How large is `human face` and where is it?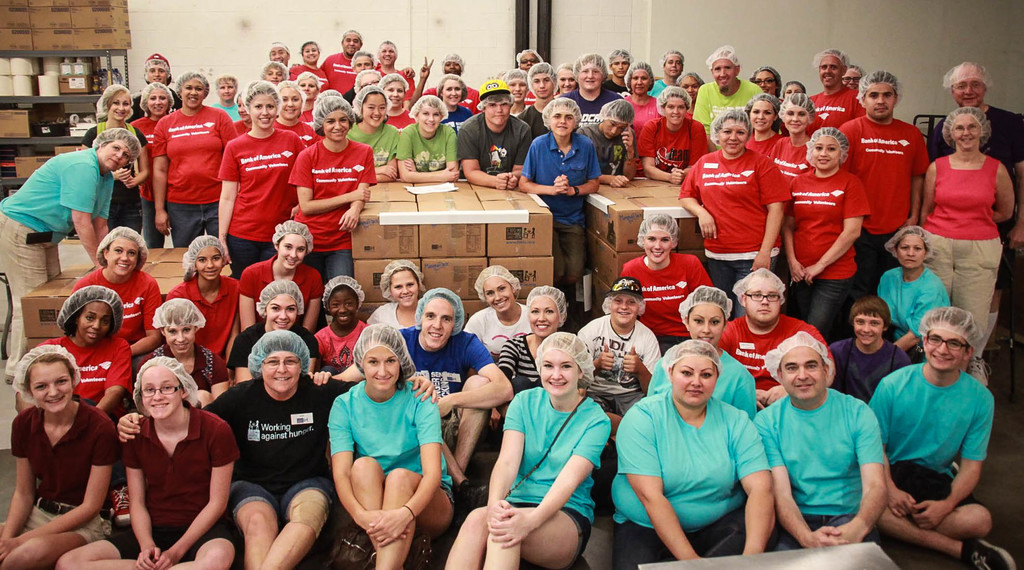
Bounding box: crop(477, 272, 513, 312).
